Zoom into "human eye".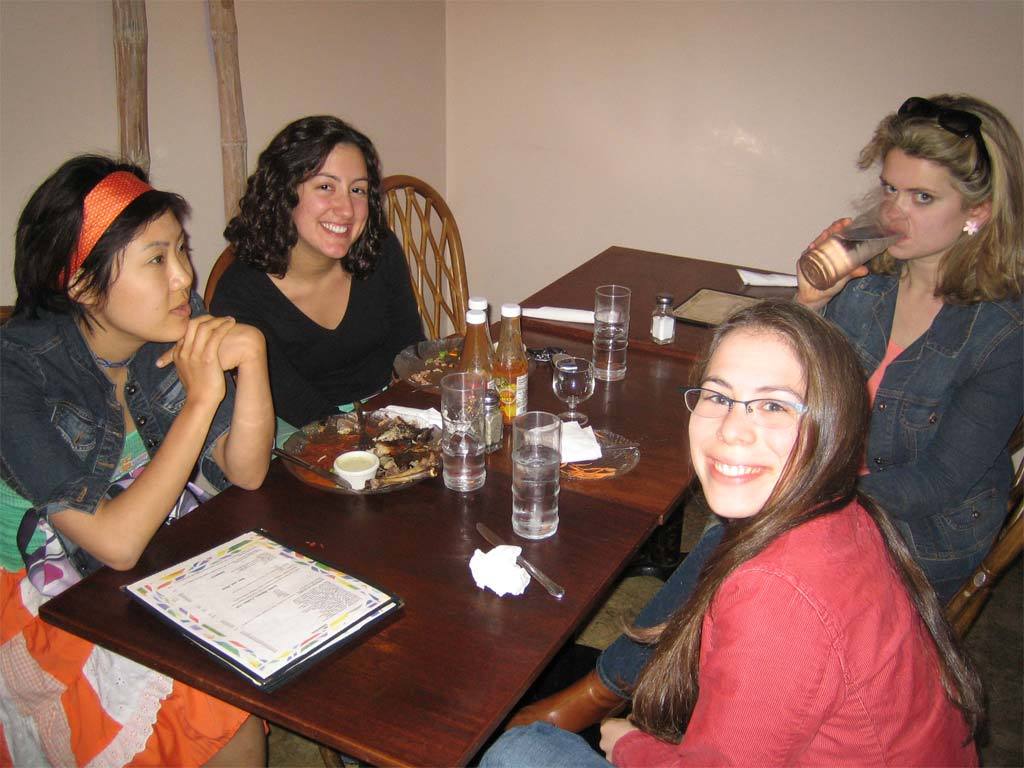
Zoom target: BBox(309, 176, 334, 196).
